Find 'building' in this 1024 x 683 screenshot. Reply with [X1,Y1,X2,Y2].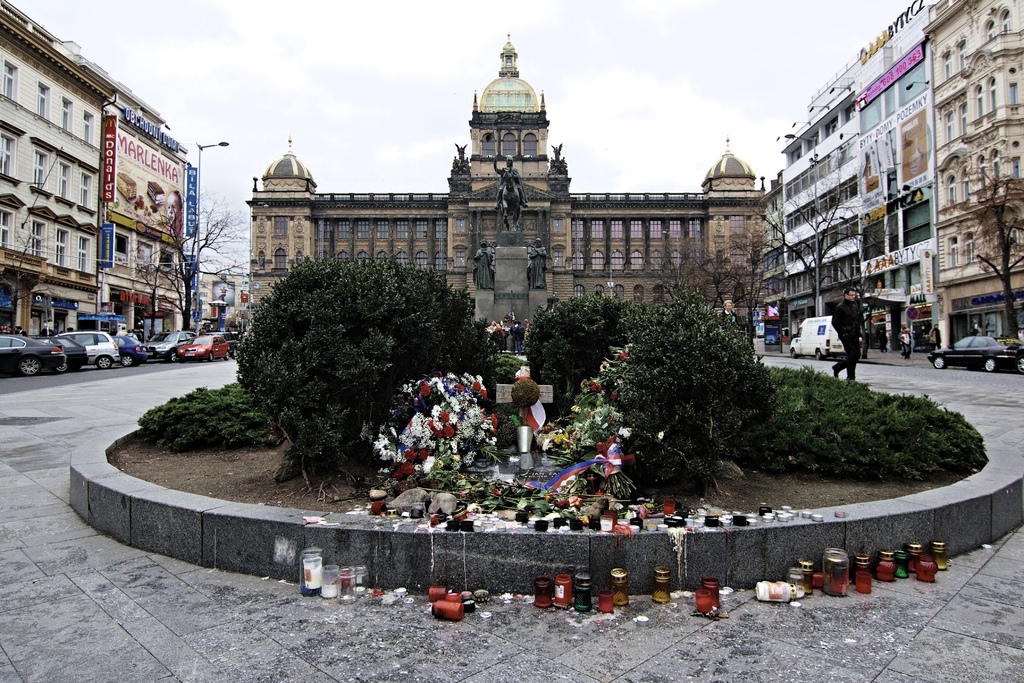
[937,0,1023,350].
